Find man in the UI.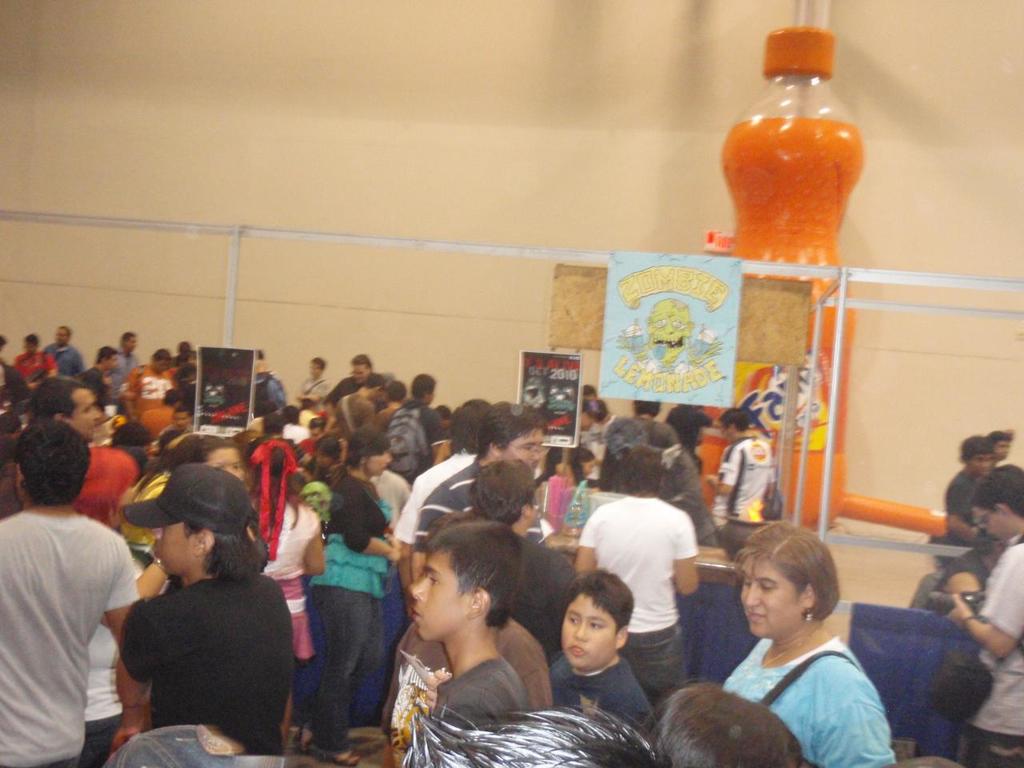
UI element at x1=9 y1=414 x2=140 y2=755.
